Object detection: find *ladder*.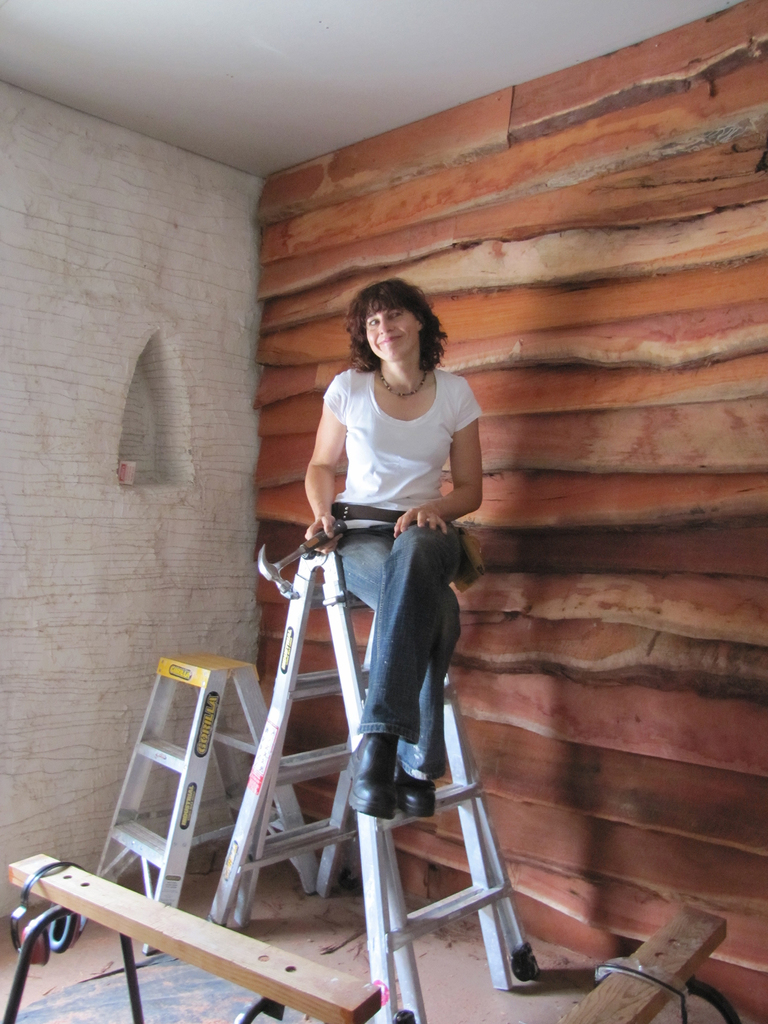
rect(205, 543, 546, 1023).
